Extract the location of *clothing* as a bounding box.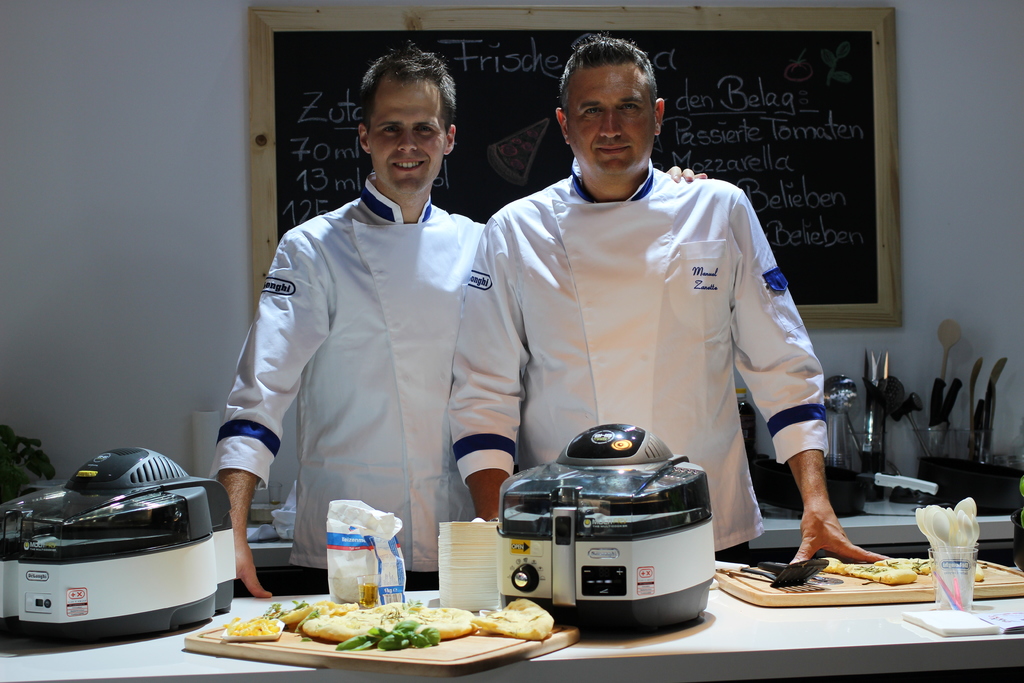
region(438, 154, 843, 558).
